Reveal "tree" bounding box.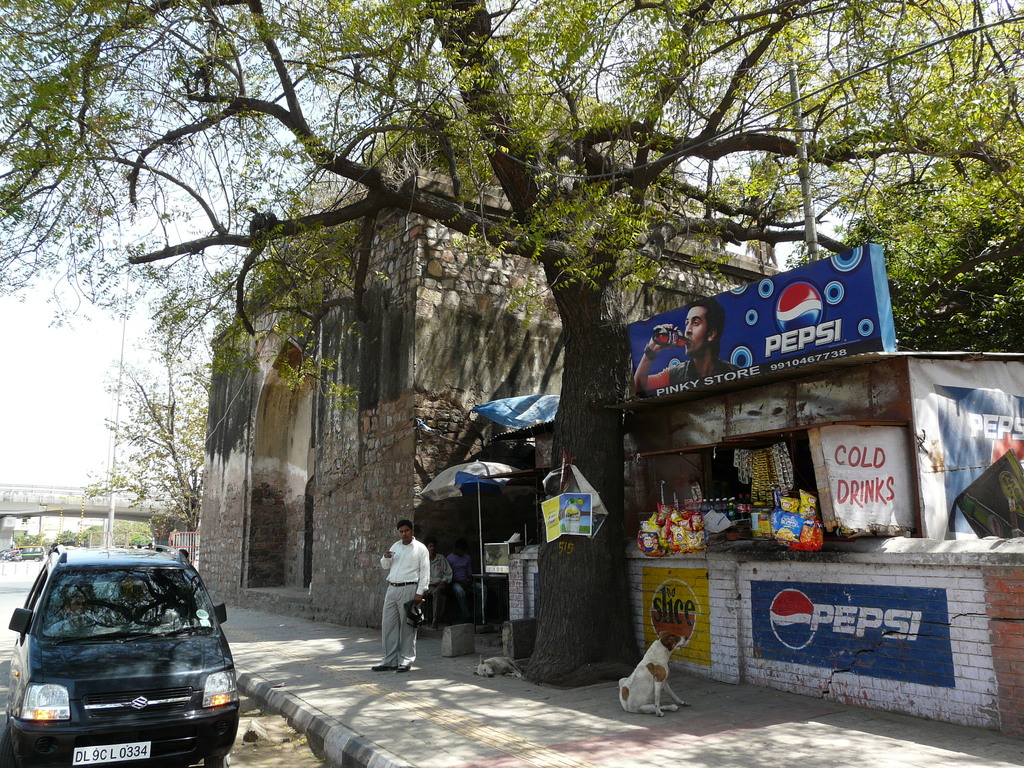
Revealed: bbox(80, 279, 209, 533).
